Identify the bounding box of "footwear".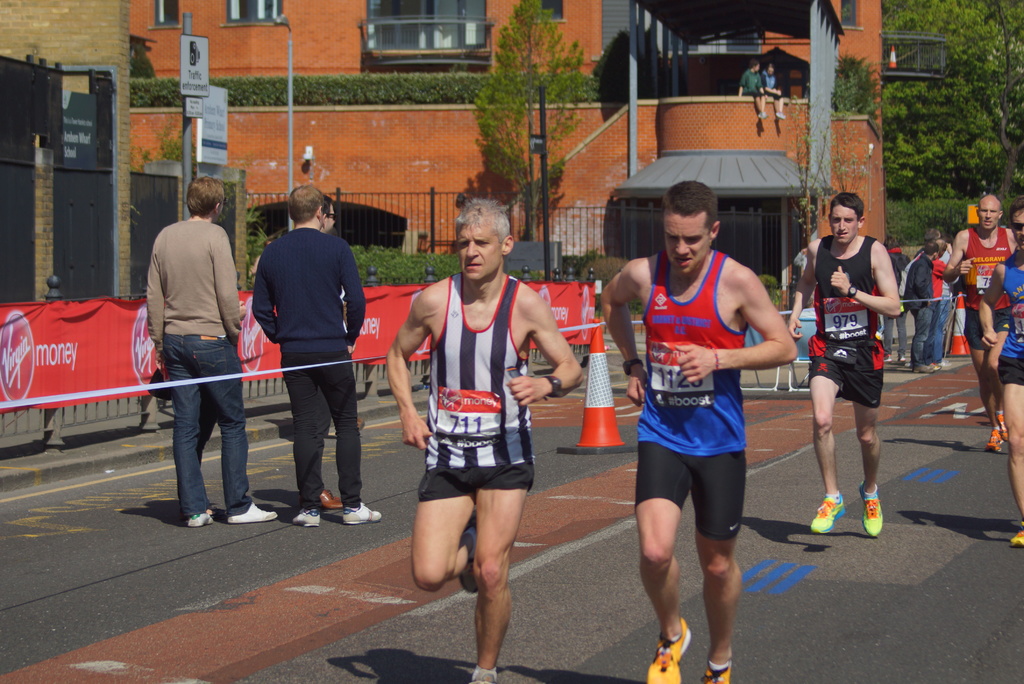
[x1=457, y1=500, x2=477, y2=597].
